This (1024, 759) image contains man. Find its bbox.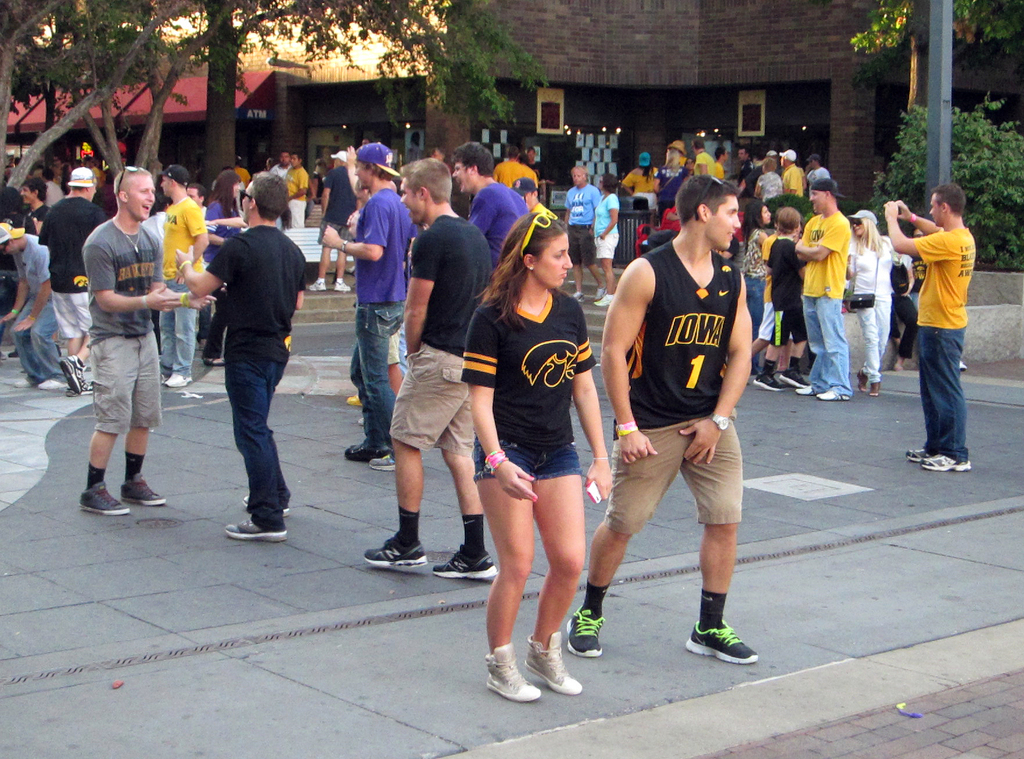
283/150/308/227.
